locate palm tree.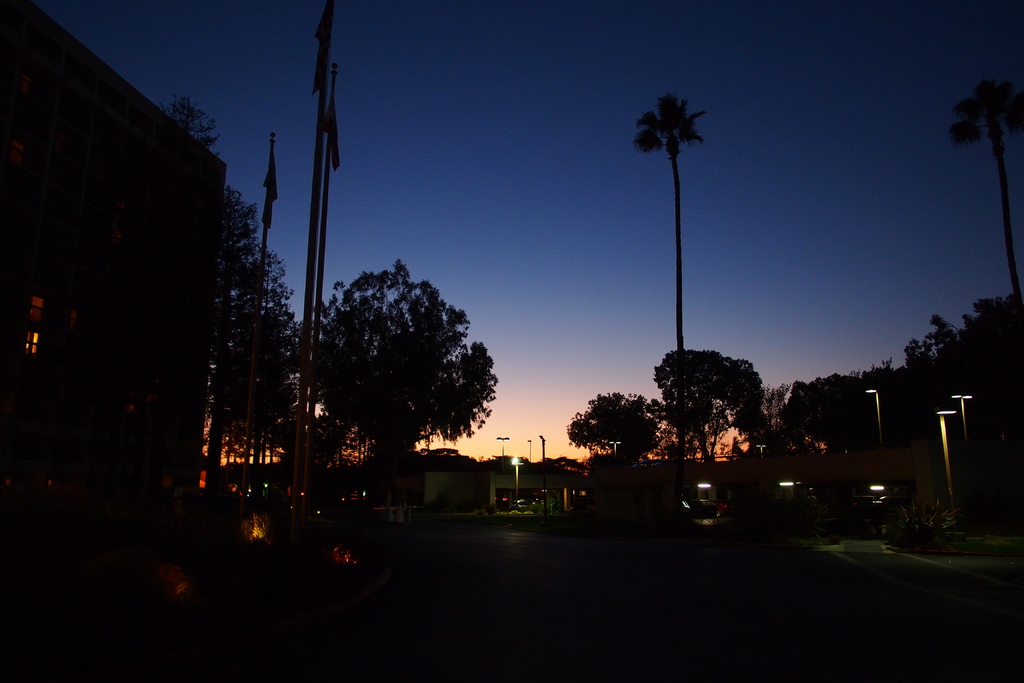
Bounding box: <region>949, 78, 1023, 343</region>.
